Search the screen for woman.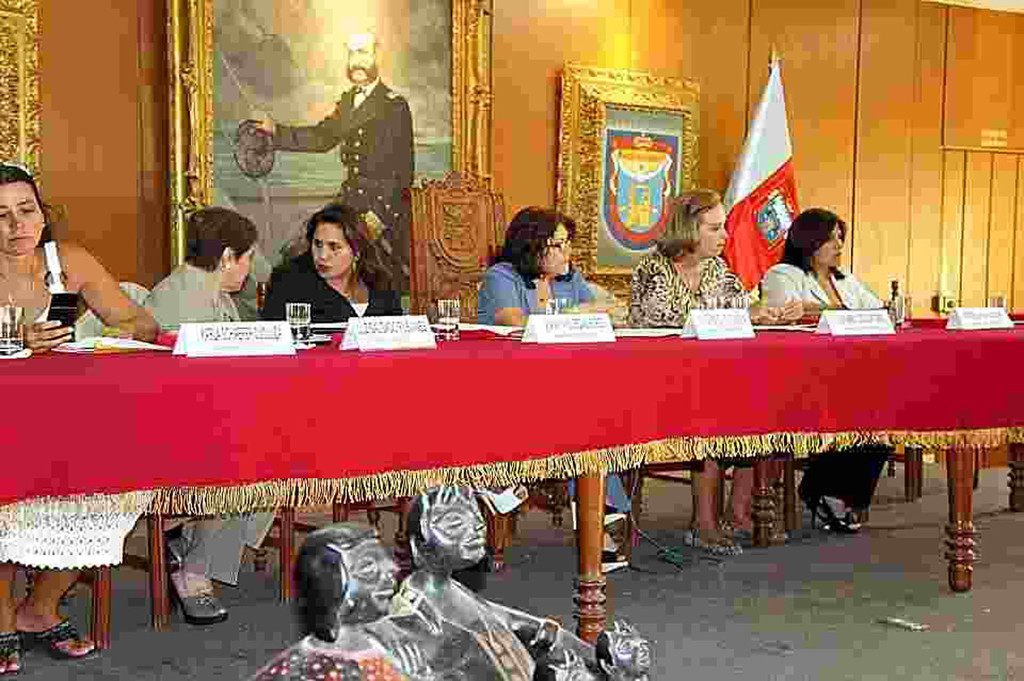
Found at {"x1": 762, "y1": 203, "x2": 899, "y2": 525}.
